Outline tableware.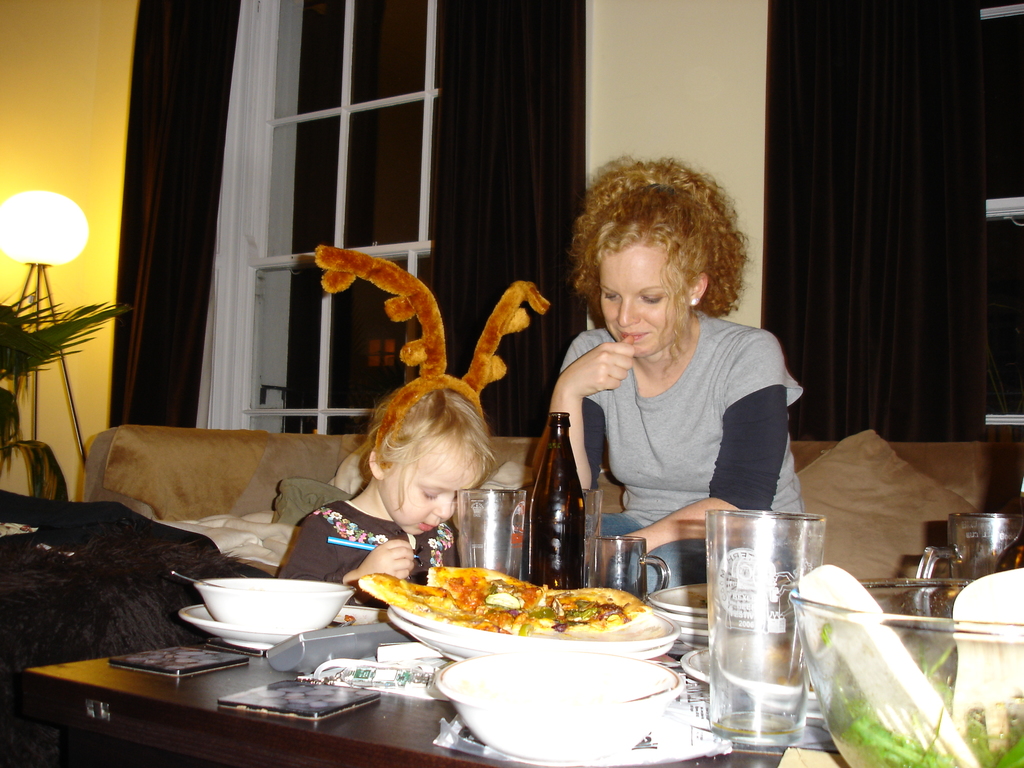
Outline: region(703, 509, 826, 743).
